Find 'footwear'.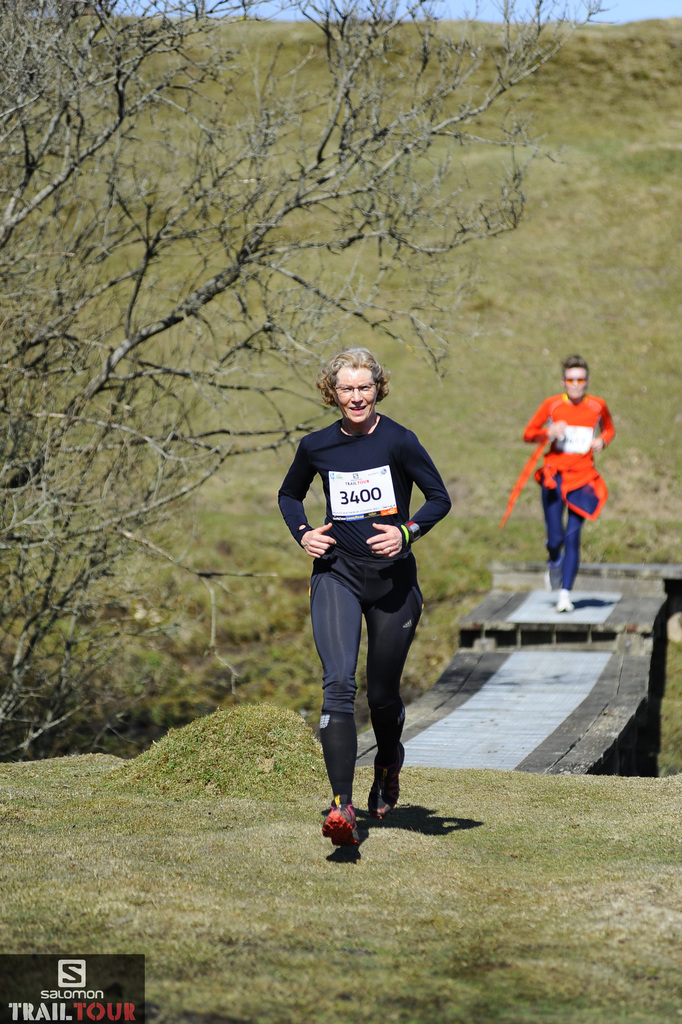
<region>364, 772, 404, 817</region>.
